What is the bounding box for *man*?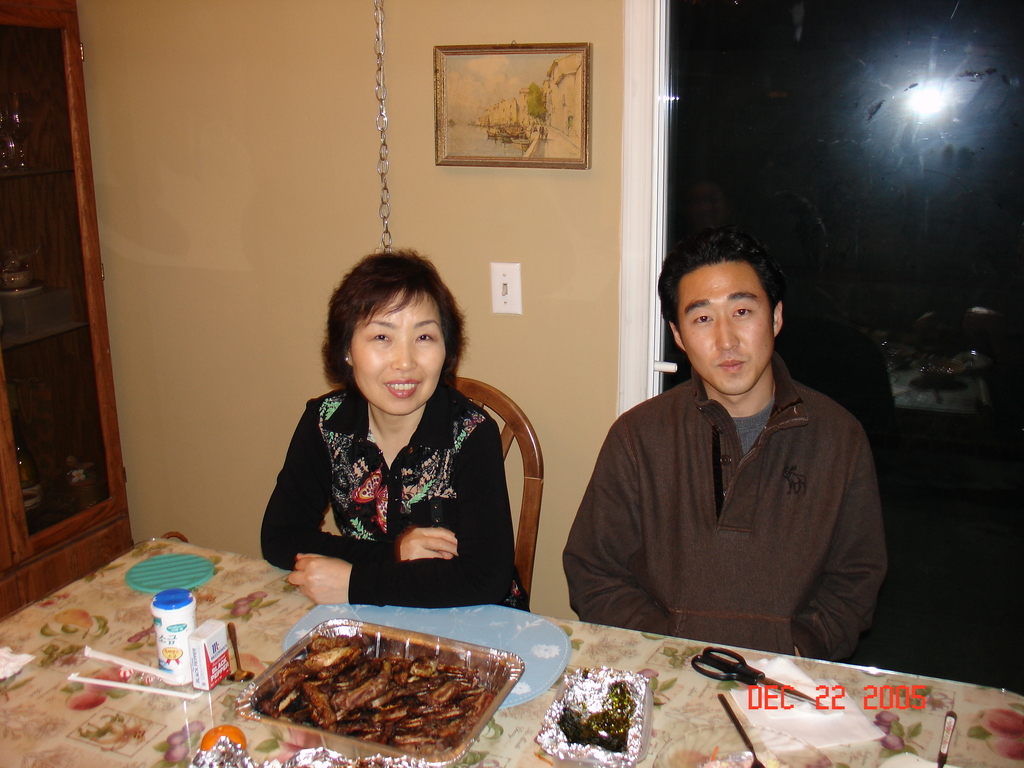
{"left": 559, "top": 234, "right": 889, "bottom": 663}.
